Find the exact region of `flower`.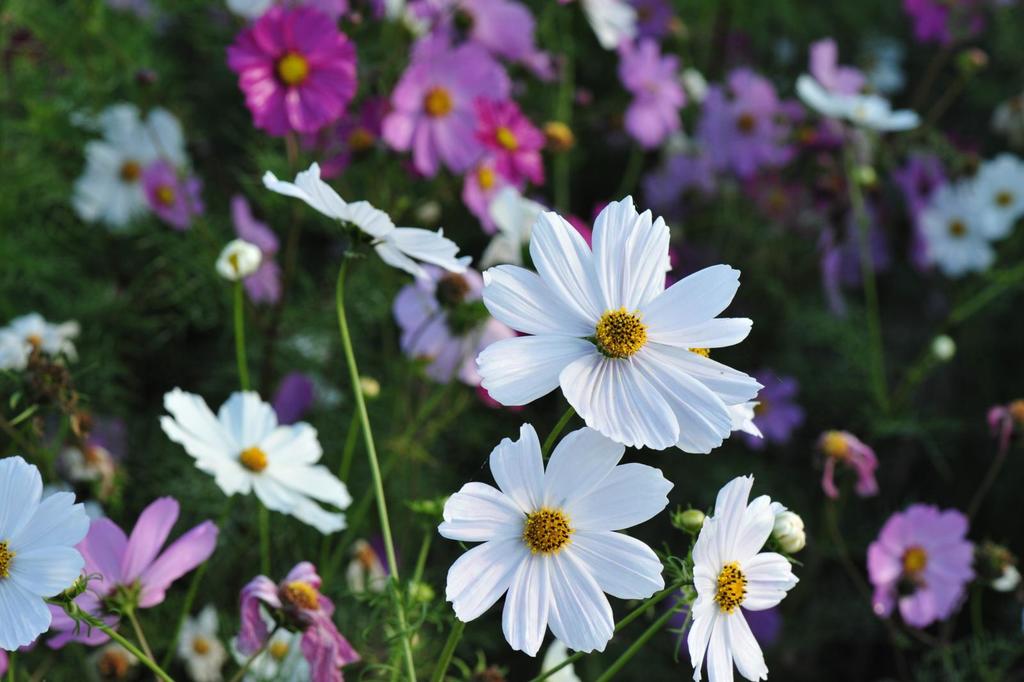
Exact region: crop(43, 492, 224, 649).
